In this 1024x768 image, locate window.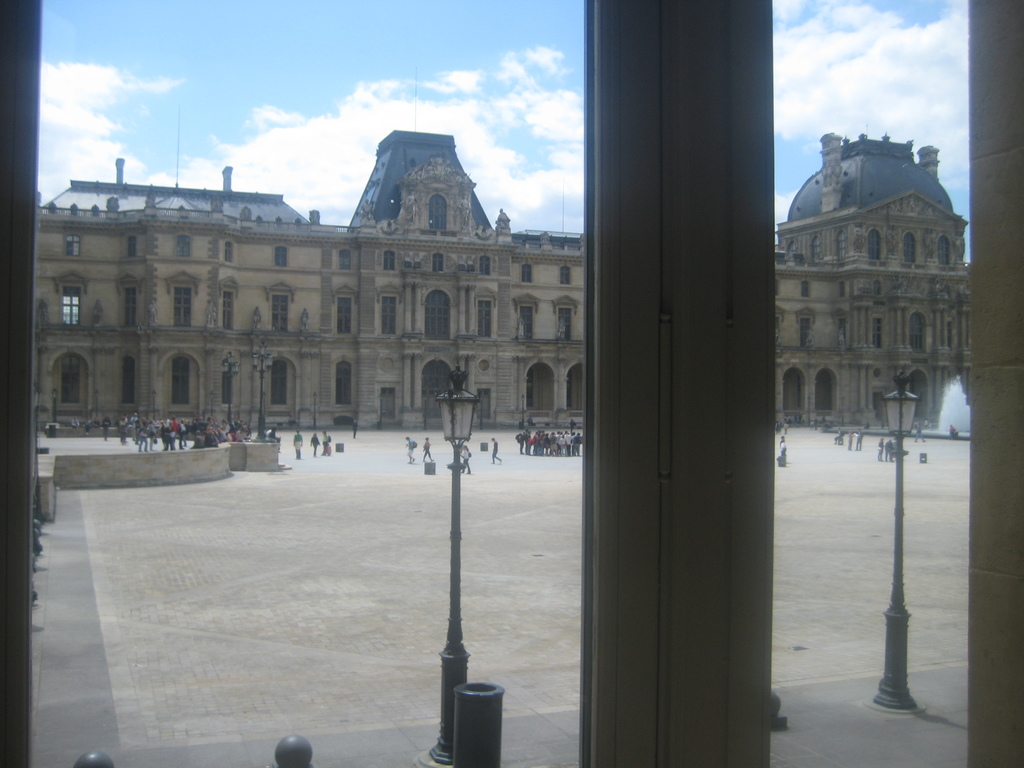
Bounding box: 525:368:545:413.
